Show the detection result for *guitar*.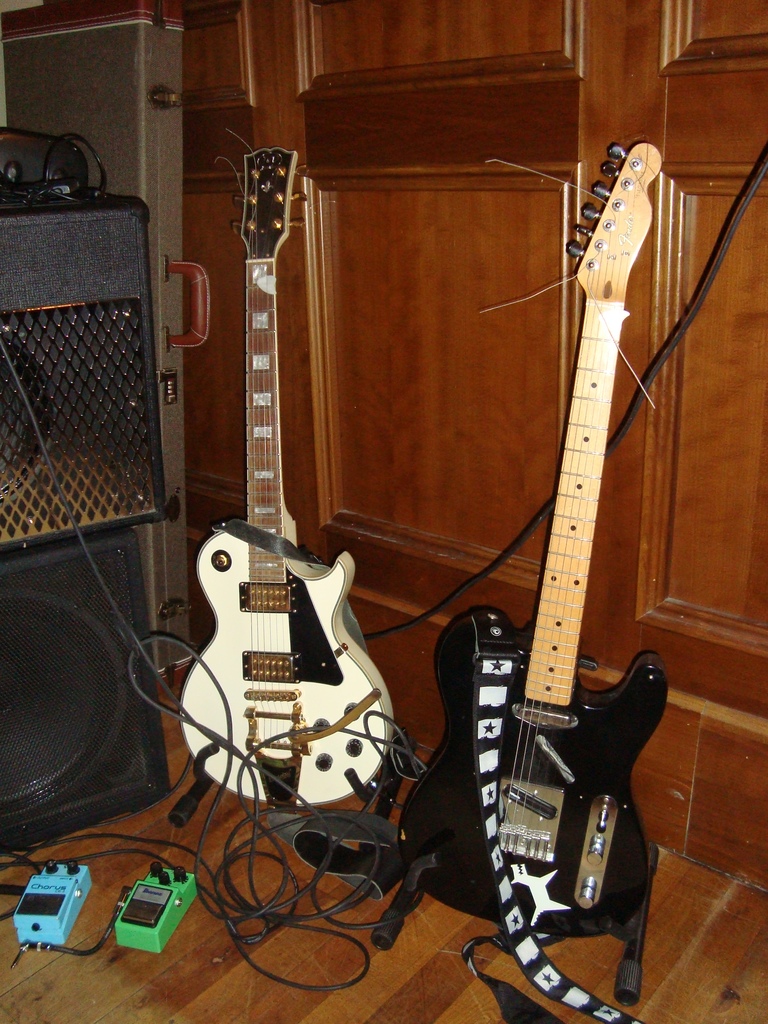
(440,111,688,980).
